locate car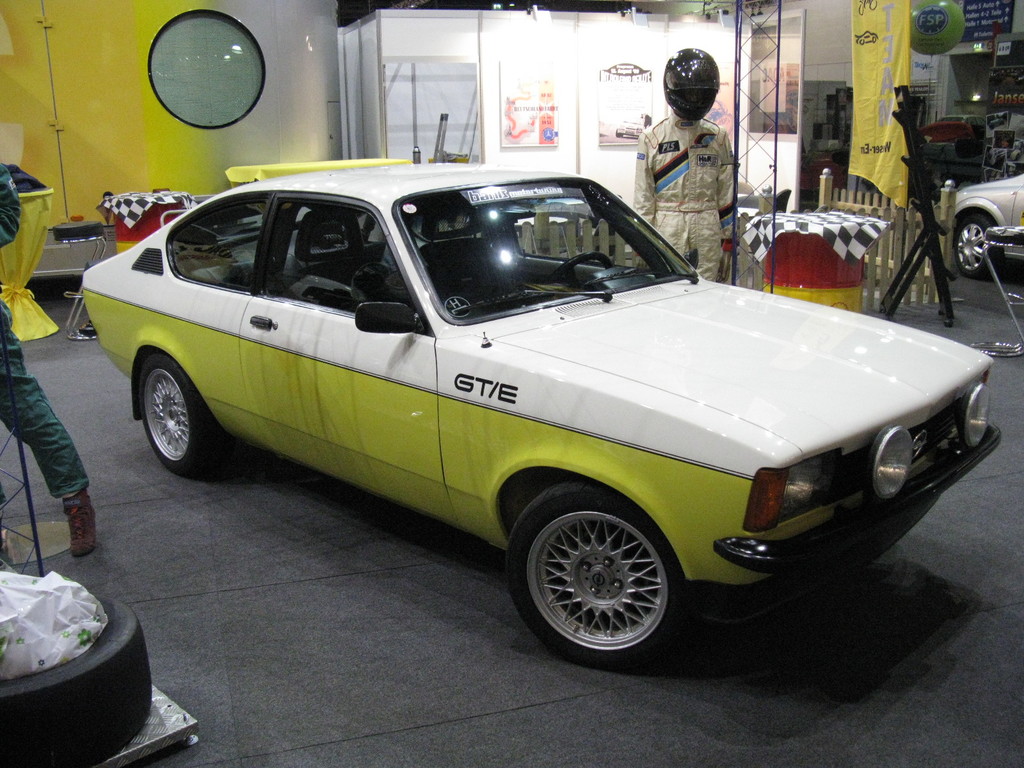
BBox(76, 156, 1000, 671)
